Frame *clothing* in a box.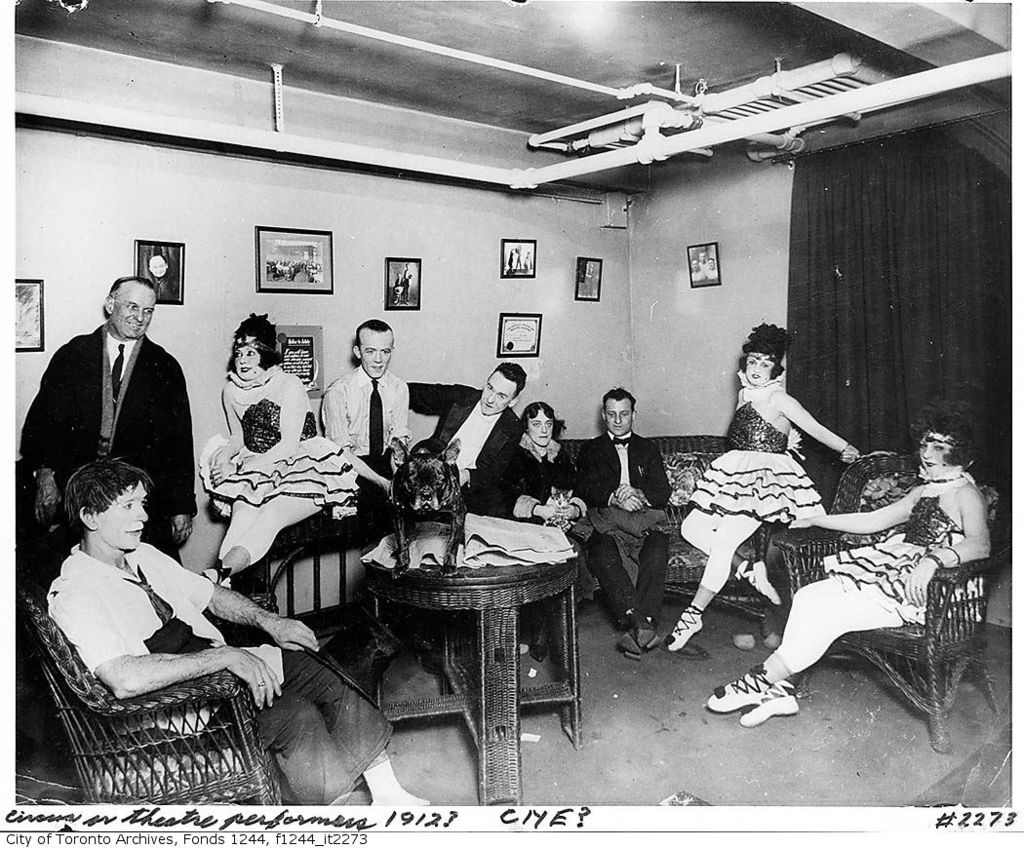
rect(495, 440, 640, 628).
